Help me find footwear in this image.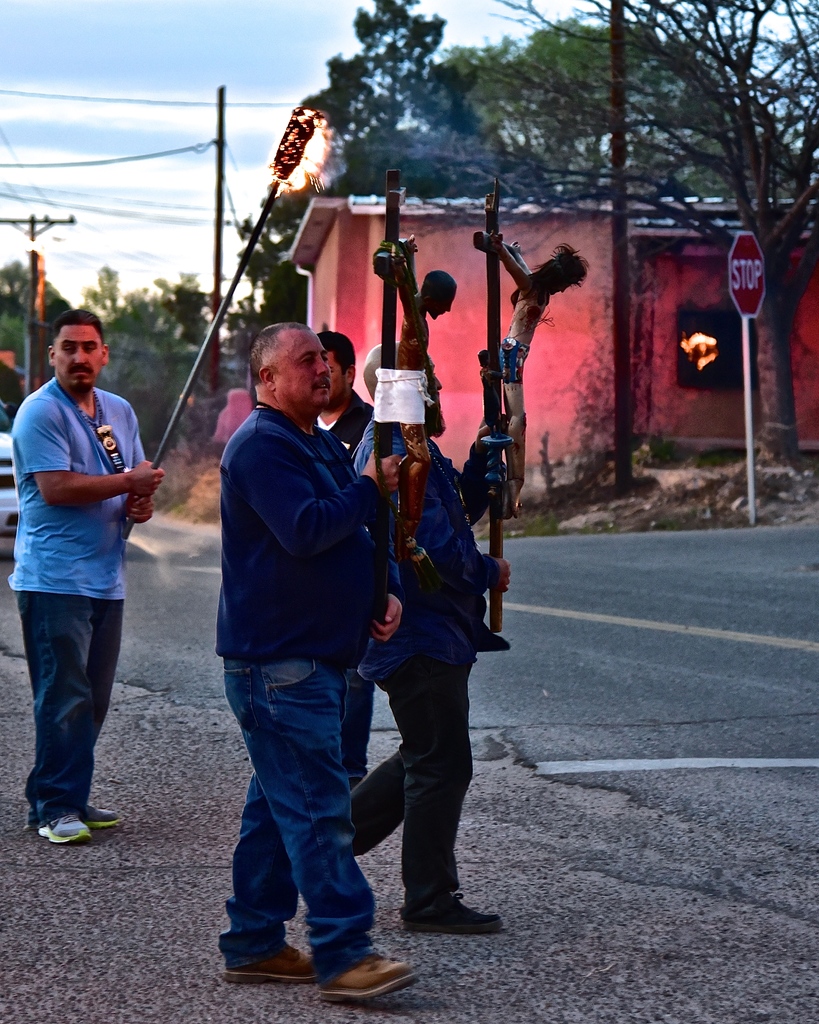
Found it: <region>28, 804, 90, 843</region>.
